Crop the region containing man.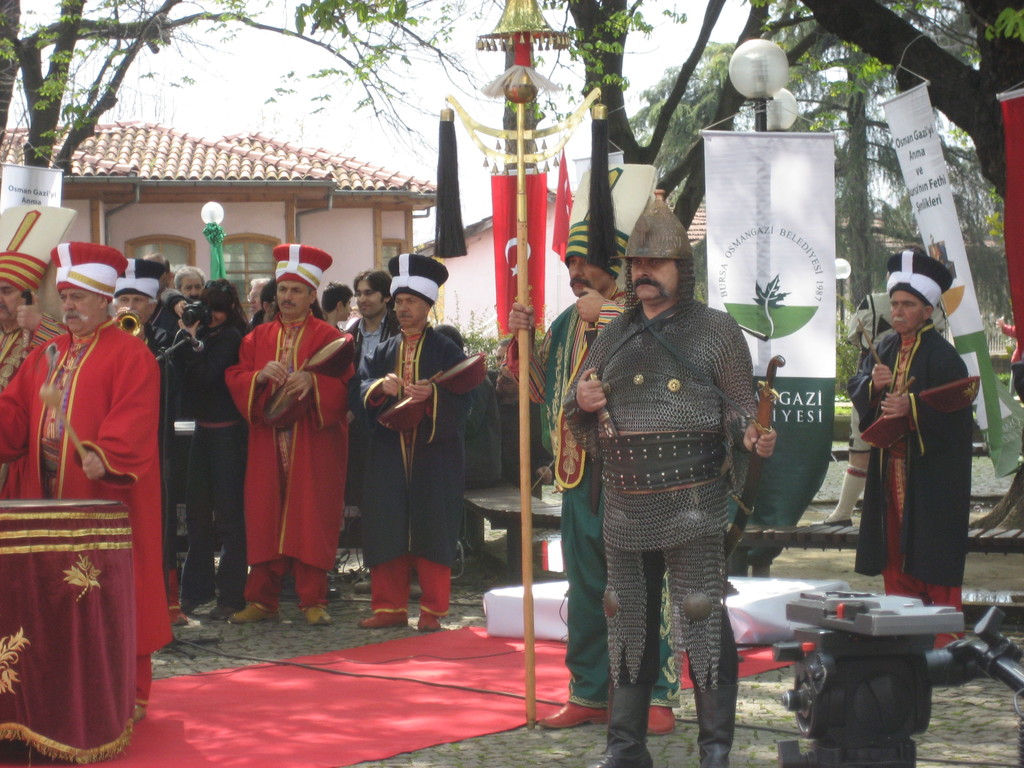
Crop region: bbox=(343, 254, 472, 634).
